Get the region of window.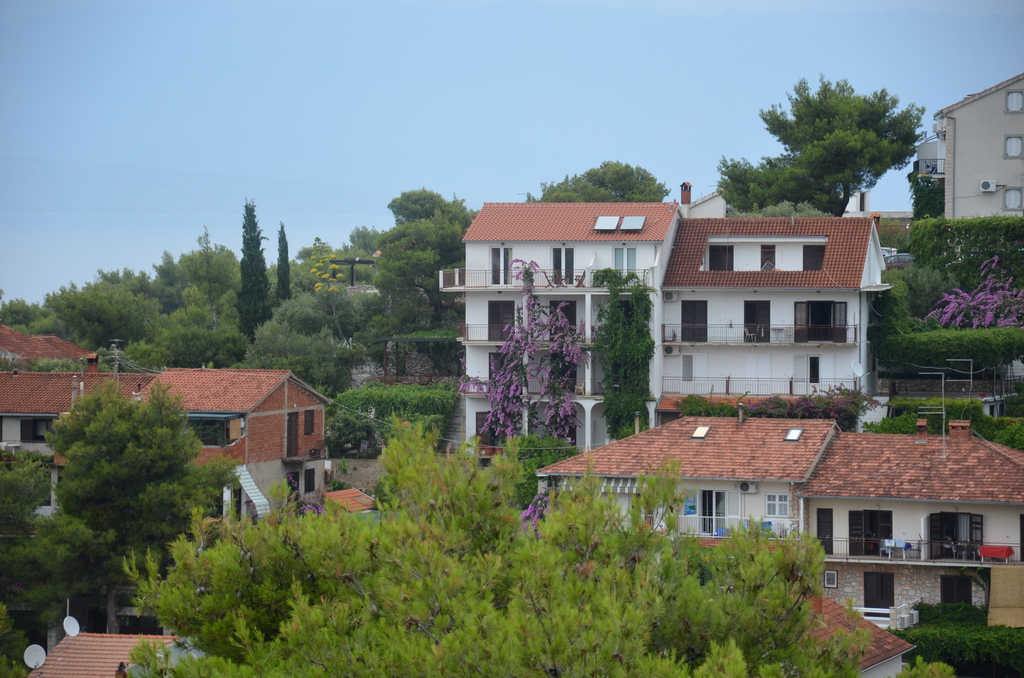
<bbox>1004, 188, 1023, 209</bbox>.
